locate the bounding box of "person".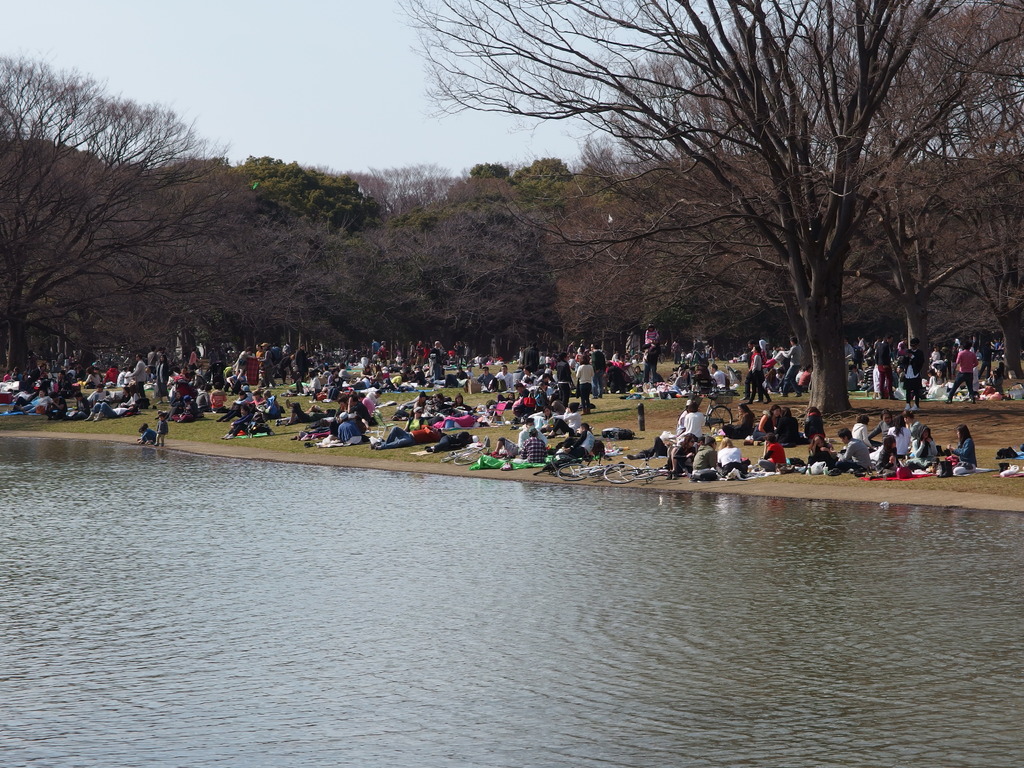
Bounding box: 760:433:787:470.
